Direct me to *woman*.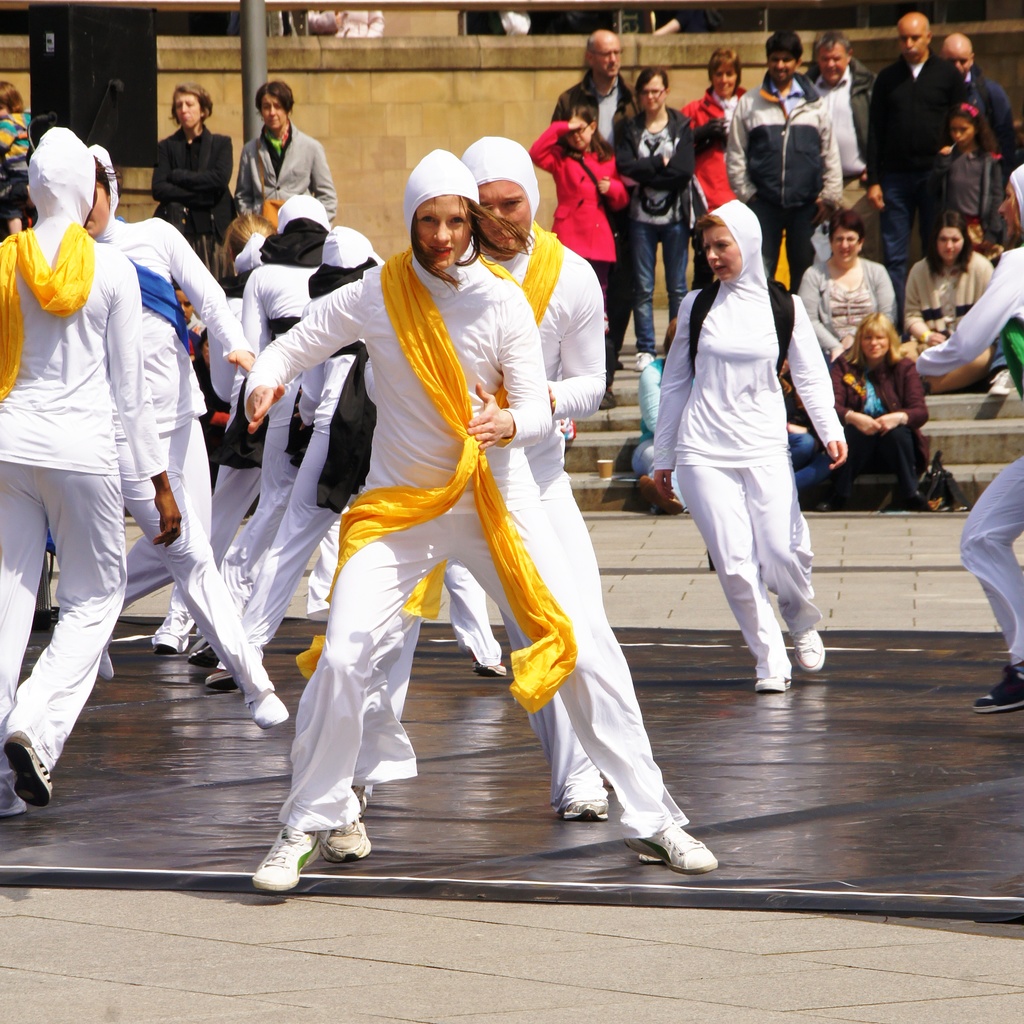
Direction: [678,49,756,242].
